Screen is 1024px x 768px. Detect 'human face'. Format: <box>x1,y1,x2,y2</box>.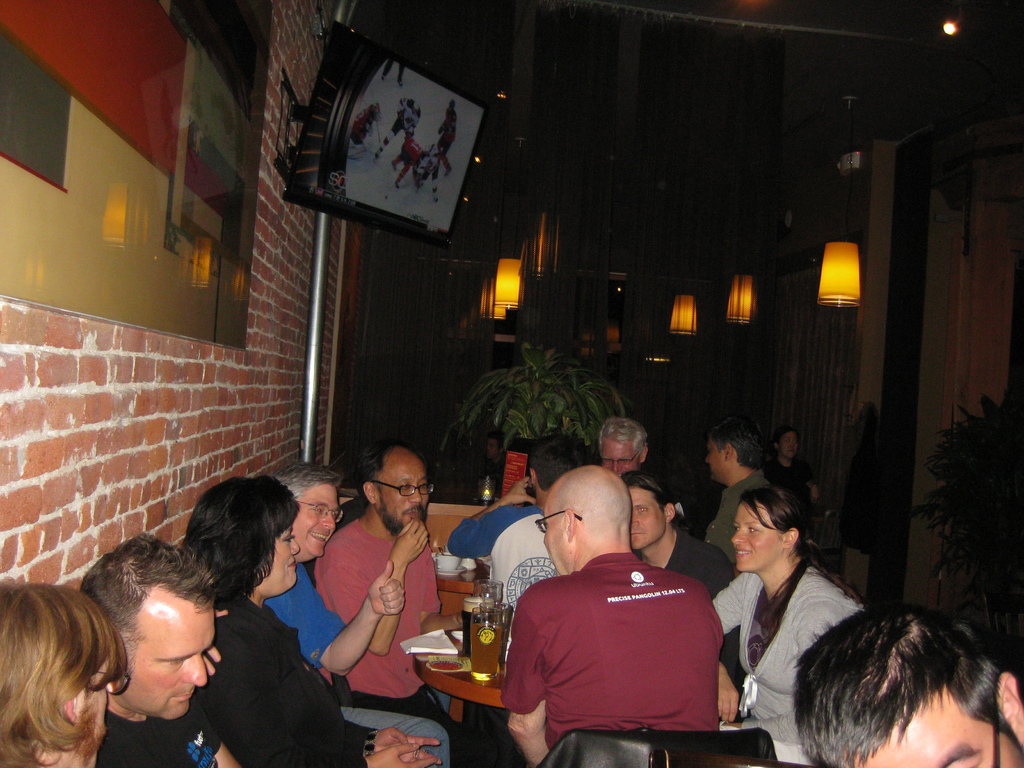
<box>303,488,345,561</box>.
